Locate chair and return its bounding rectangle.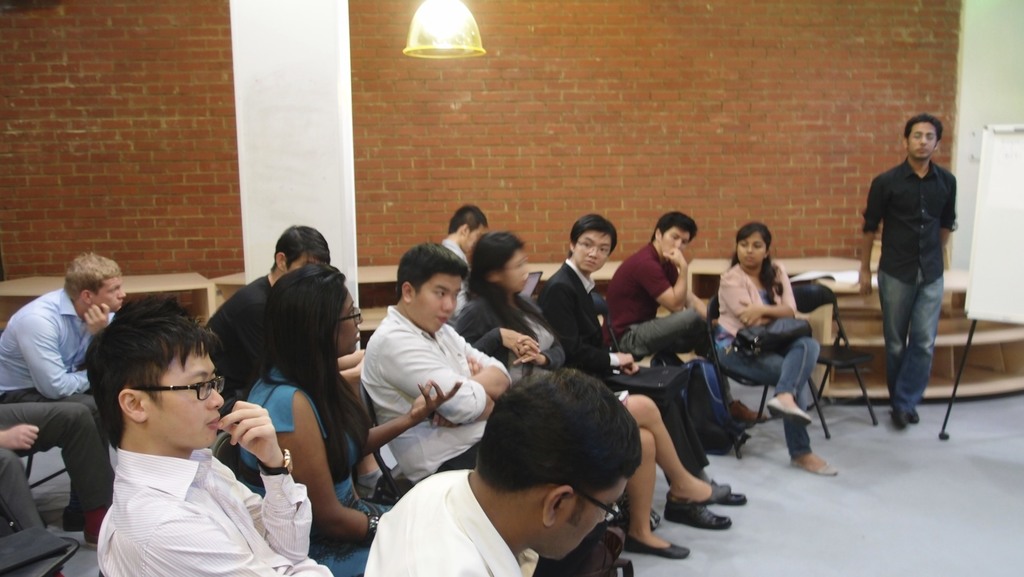
586/295/624/356.
